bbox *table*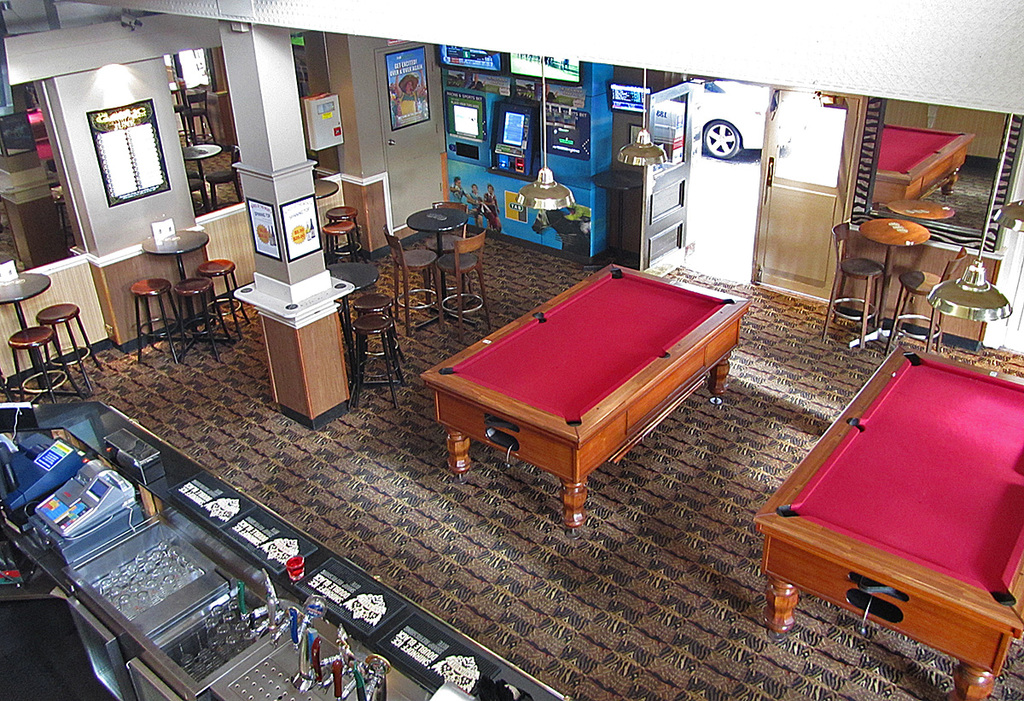
(left=876, top=121, right=979, bottom=223)
